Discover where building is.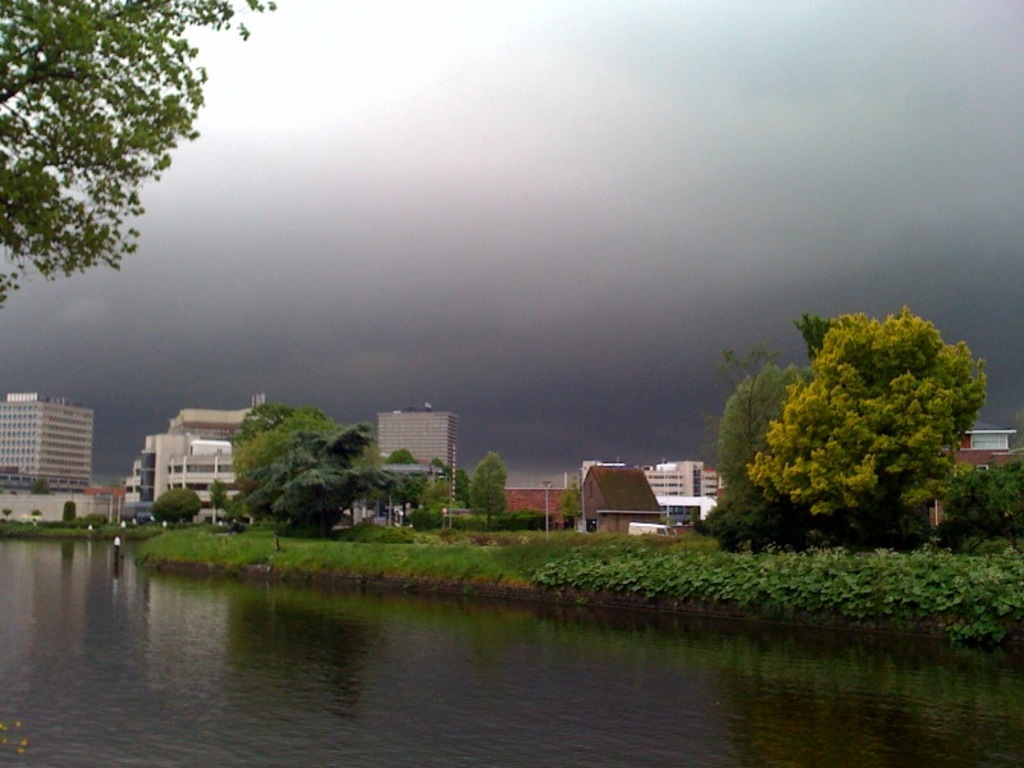
Discovered at 960,428,1018,465.
